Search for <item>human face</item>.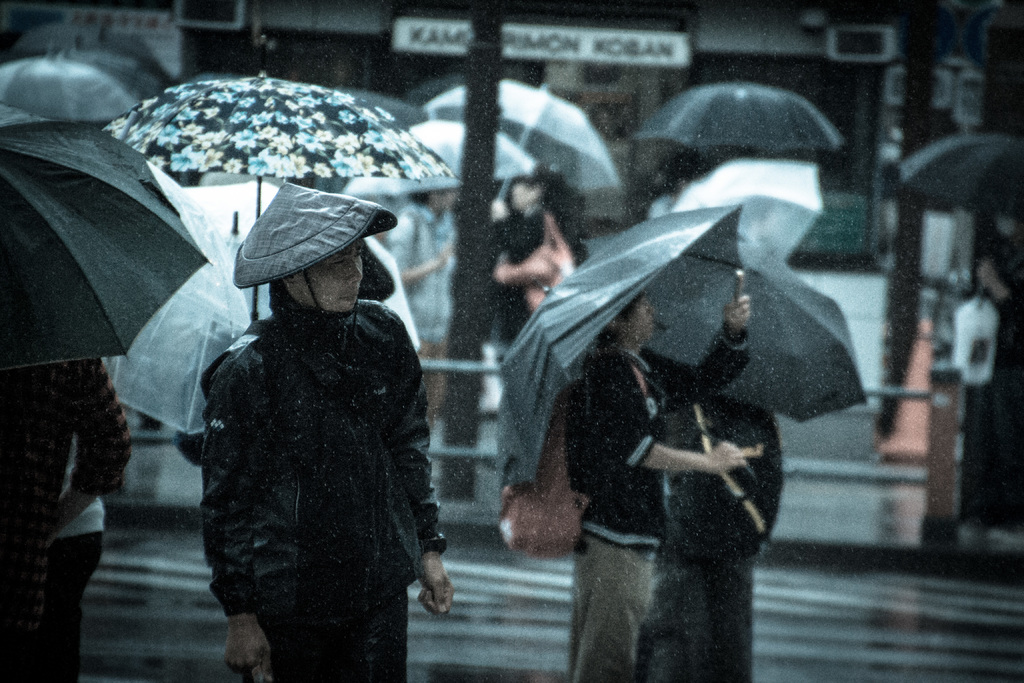
Found at select_region(302, 244, 371, 325).
